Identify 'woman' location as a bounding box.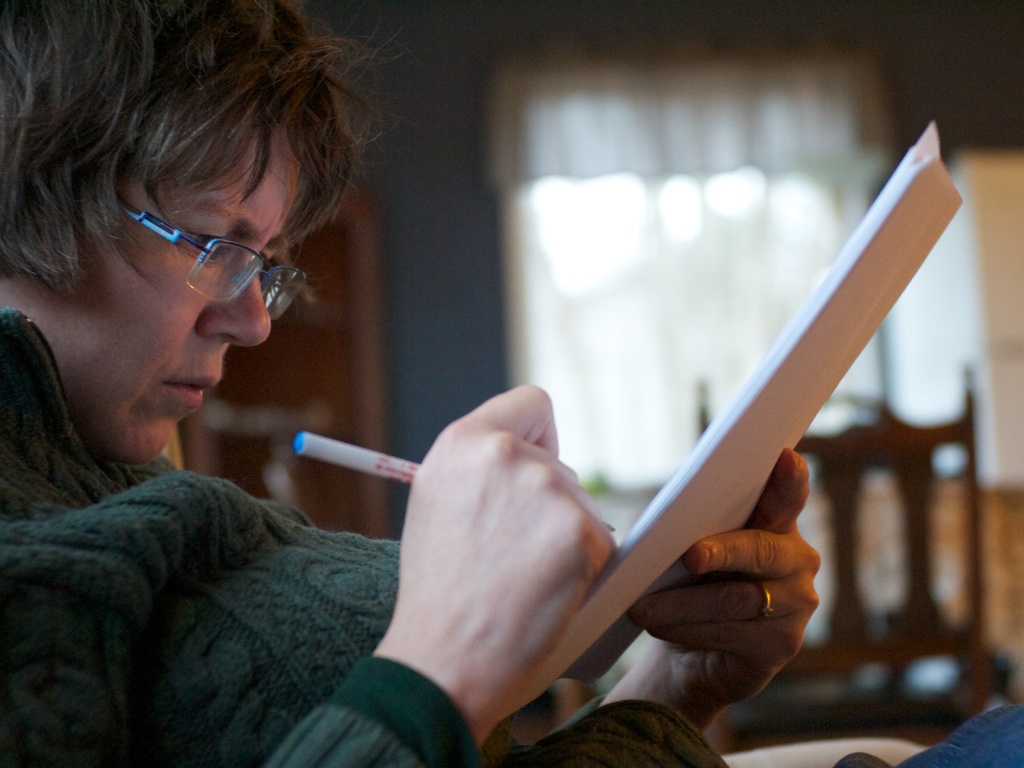
bbox(93, 74, 856, 756).
